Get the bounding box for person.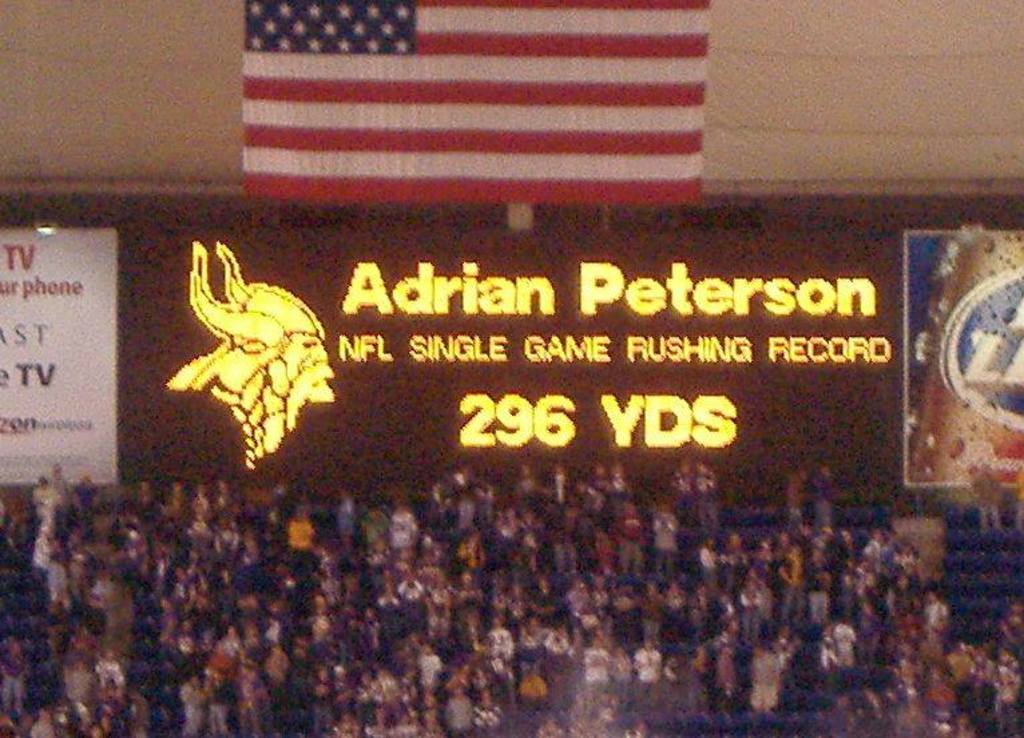
961:658:999:725.
